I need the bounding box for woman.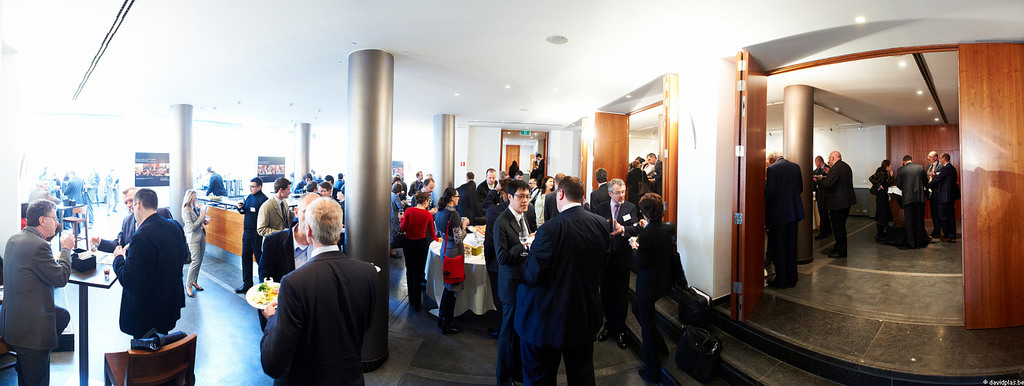
Here it is: Rect(428, 189, 468, 332).
